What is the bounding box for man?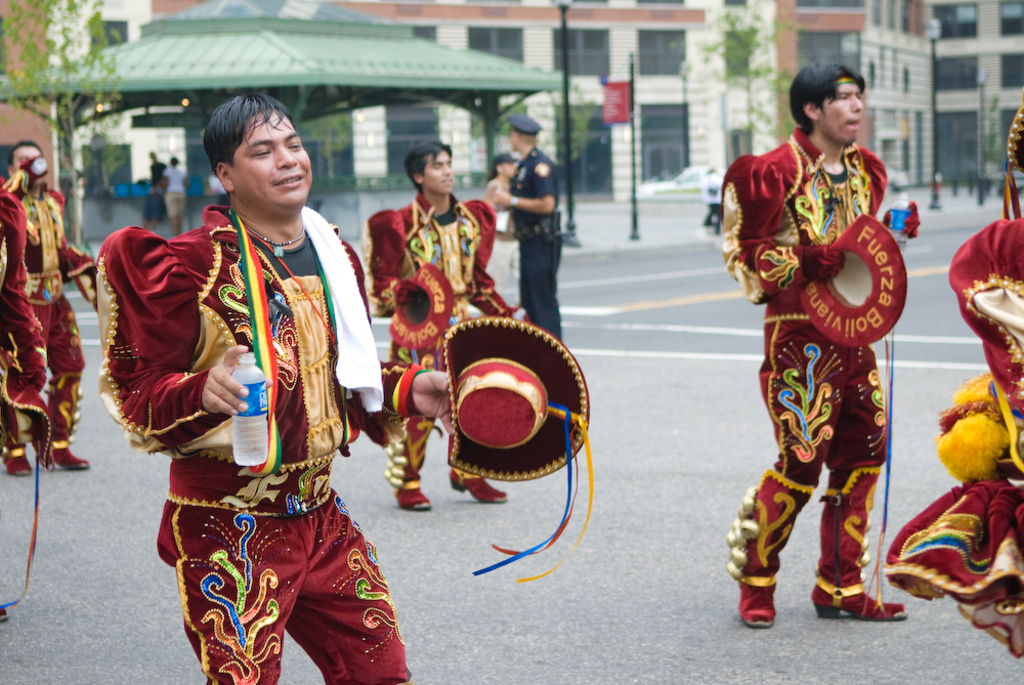
bbox=(486, 120, 571, 345).
